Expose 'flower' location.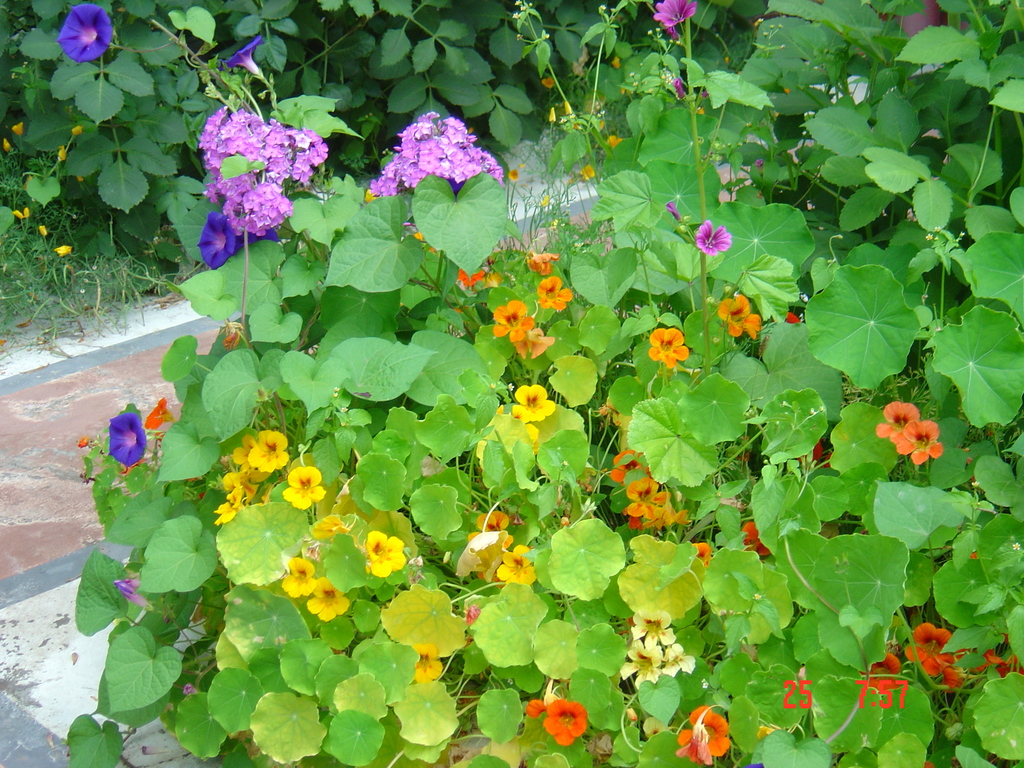
Exposed at left=68, top=125, right=81, bottom=136.
